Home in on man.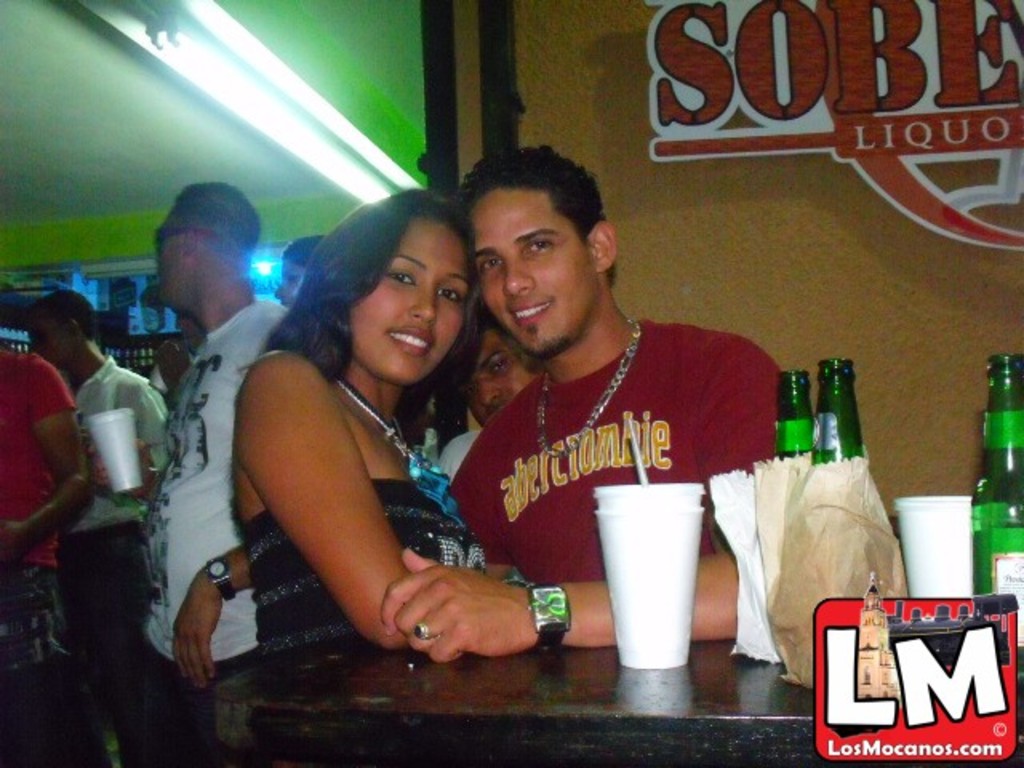
Homed in at l=147, t=304, r=200, b=400.
